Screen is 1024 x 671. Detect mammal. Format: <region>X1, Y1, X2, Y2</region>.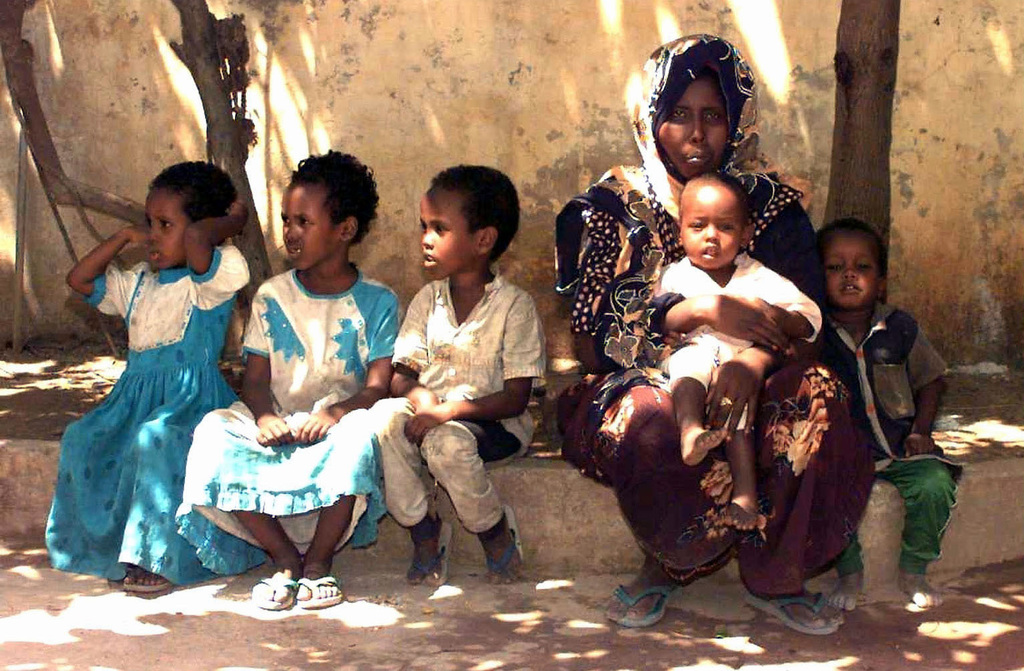
<region>551, 29, 875, 640</region>.
